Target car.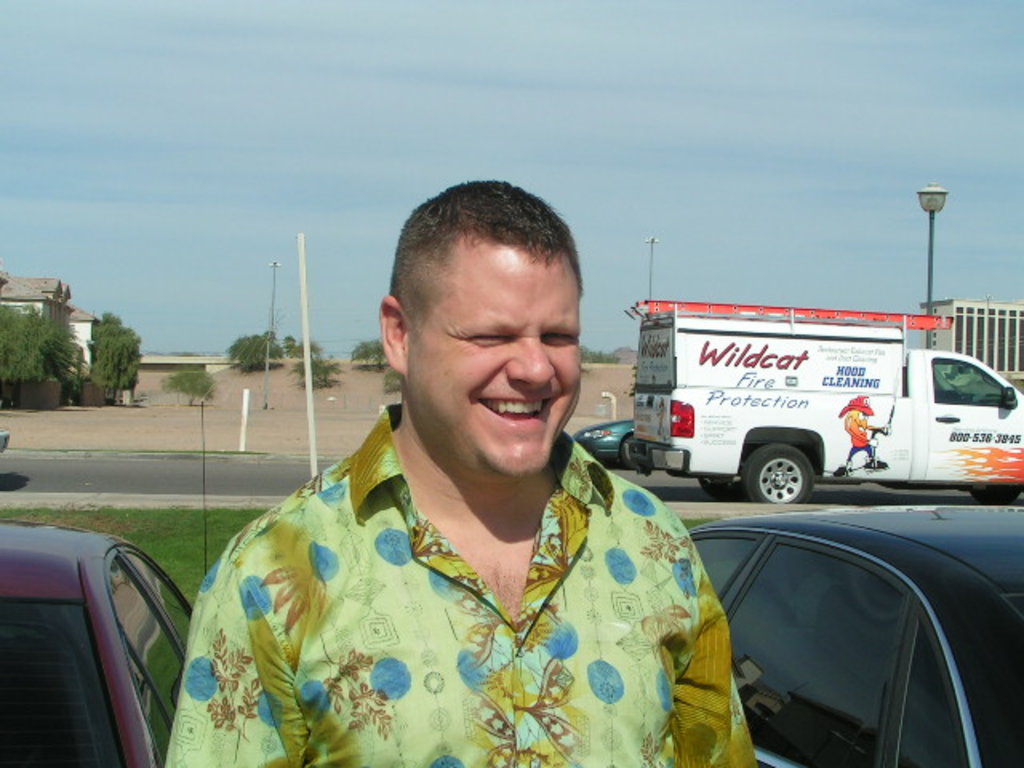
Target region: l=683, t=504, r=1022, b=766.
